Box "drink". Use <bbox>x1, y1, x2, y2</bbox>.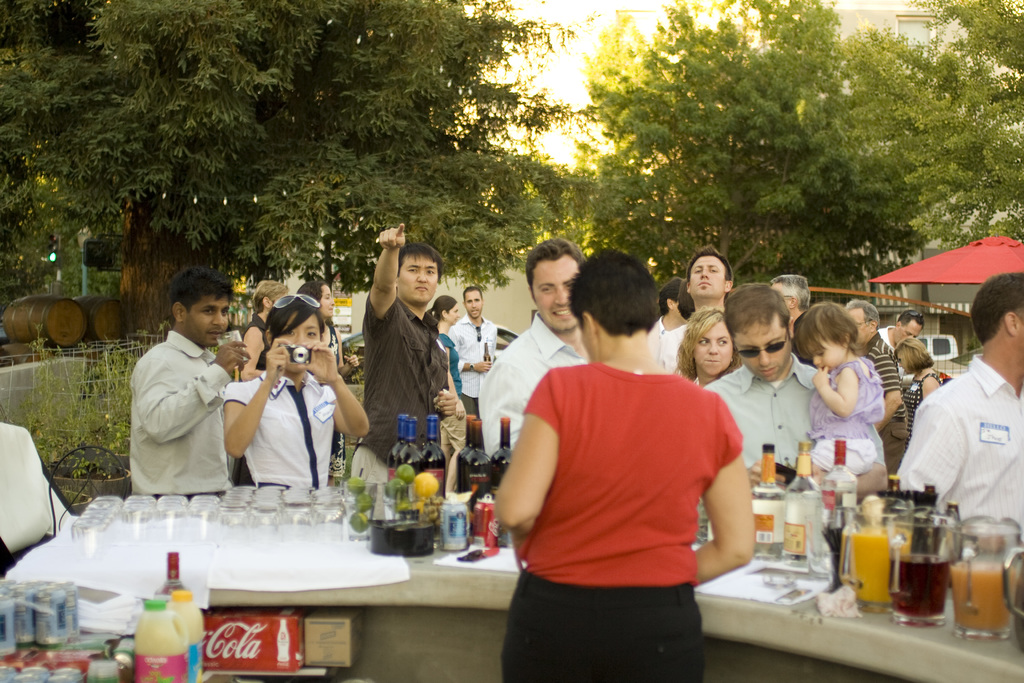
<bbox>945, 552, 1016, 639</bbox>.
